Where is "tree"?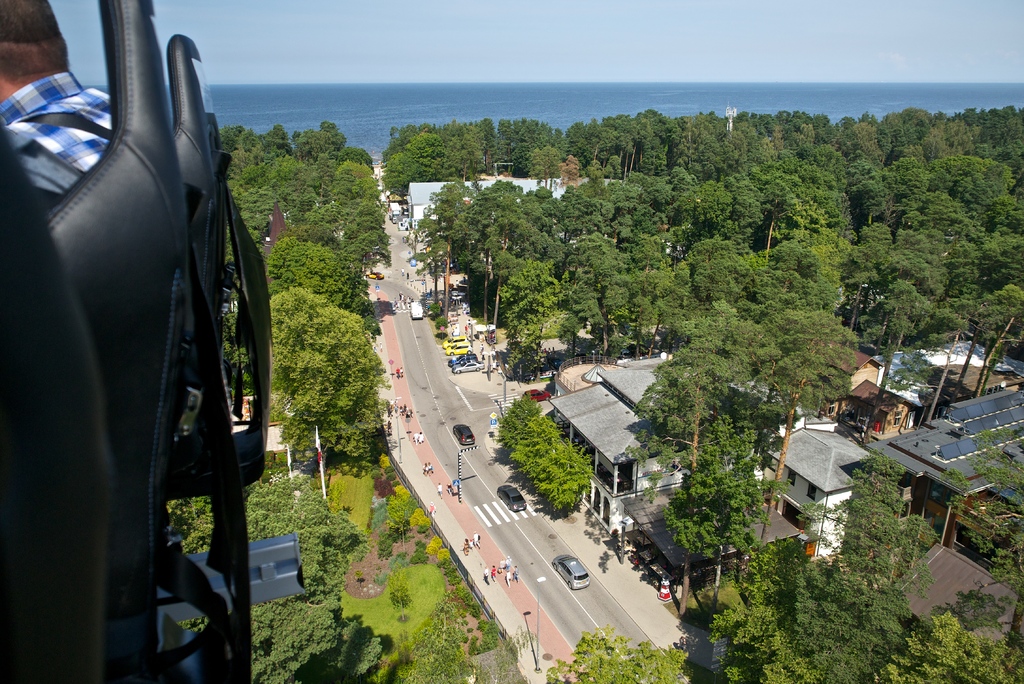
968/284/1023/403.
